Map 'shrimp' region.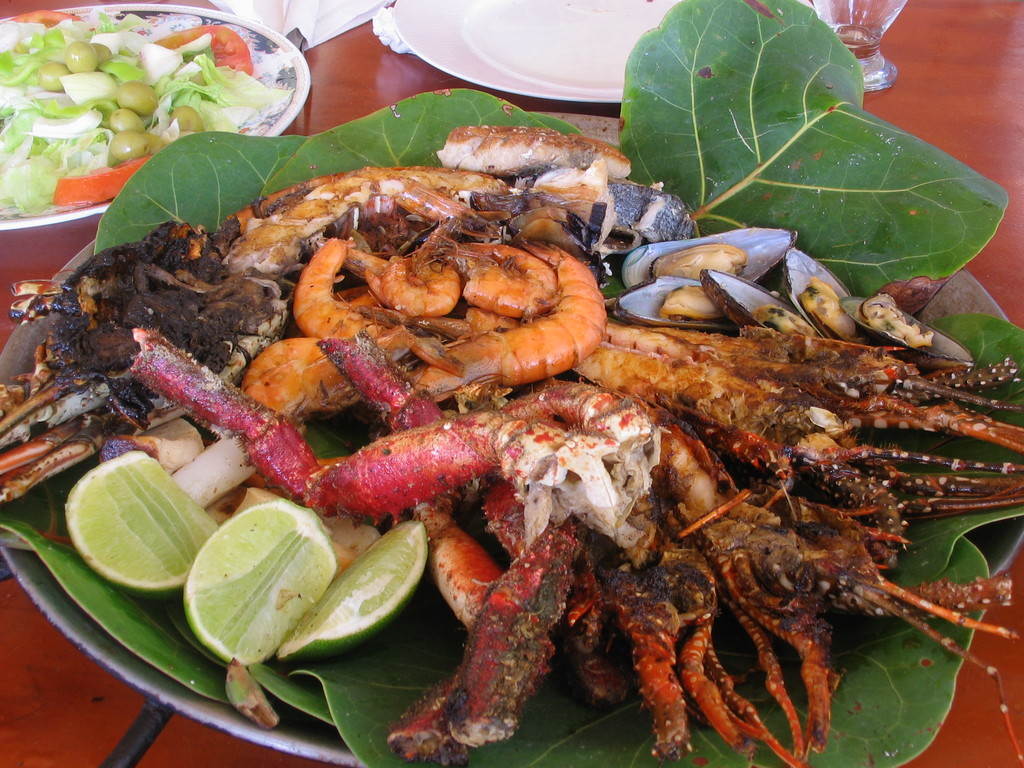
Mapped to {"x1": 460, "y1": 235, "x2": 562, "y2": 316}.
